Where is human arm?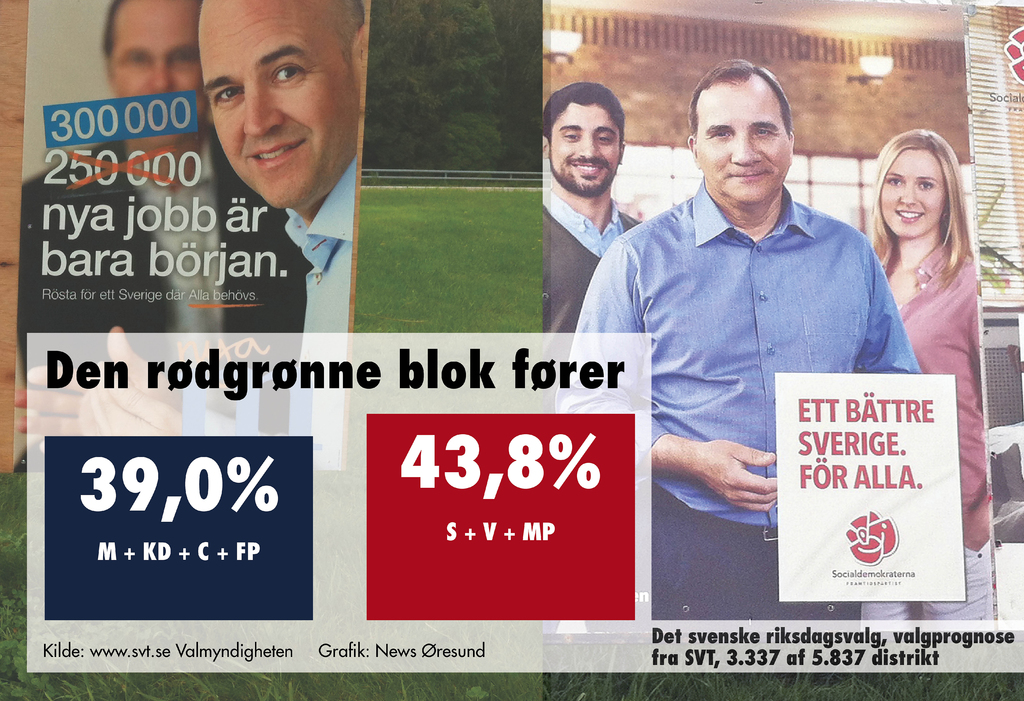
Rect(554, 234, 781, 515).
